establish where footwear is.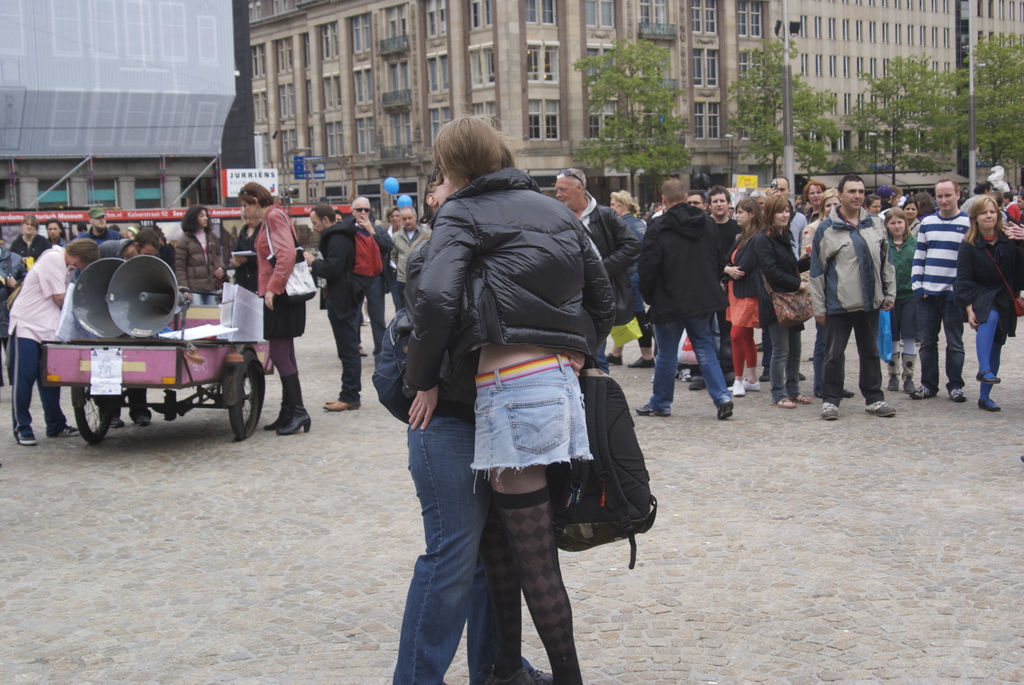
Established at (867,400,897,416).
